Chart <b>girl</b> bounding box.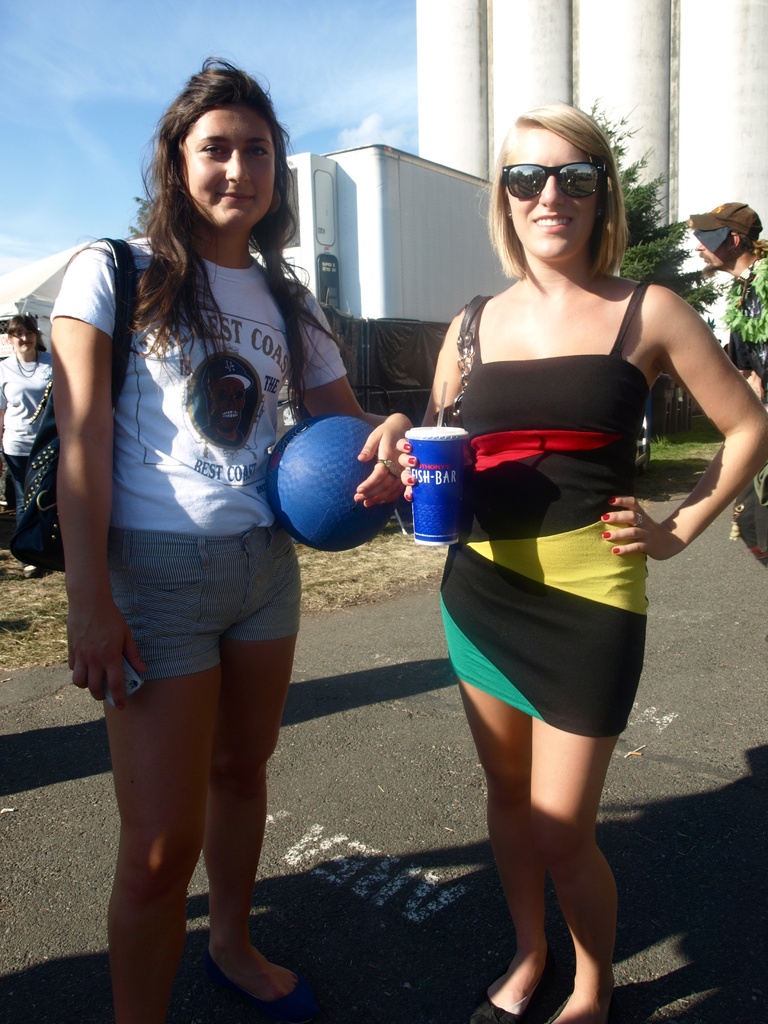
Charted: box(394, 95, 767, 1023).
